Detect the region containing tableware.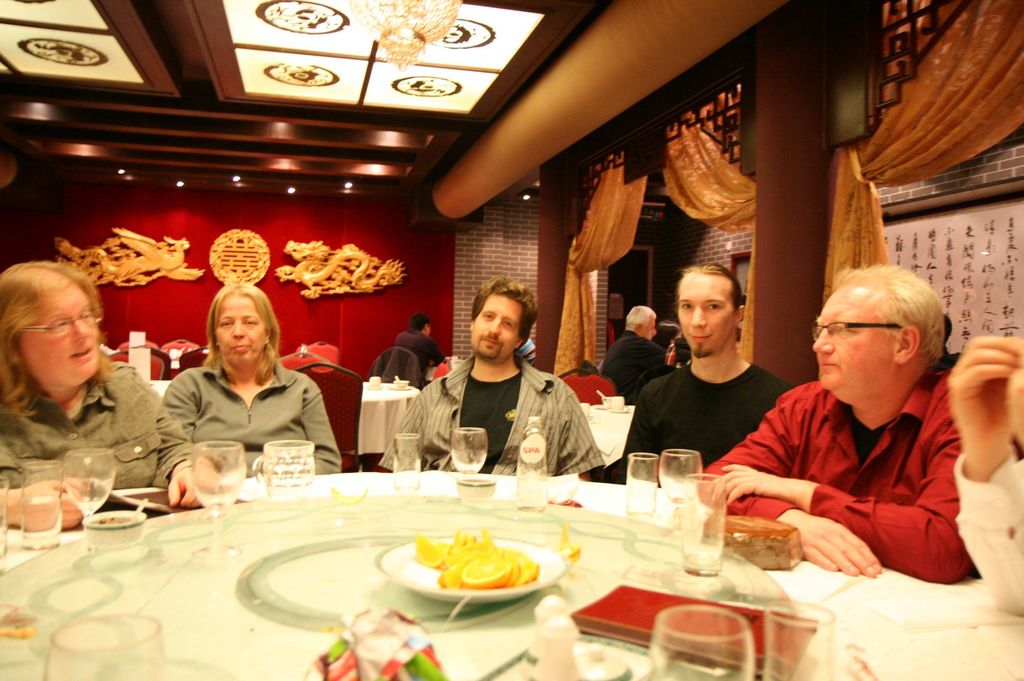
388 376 413 393.
